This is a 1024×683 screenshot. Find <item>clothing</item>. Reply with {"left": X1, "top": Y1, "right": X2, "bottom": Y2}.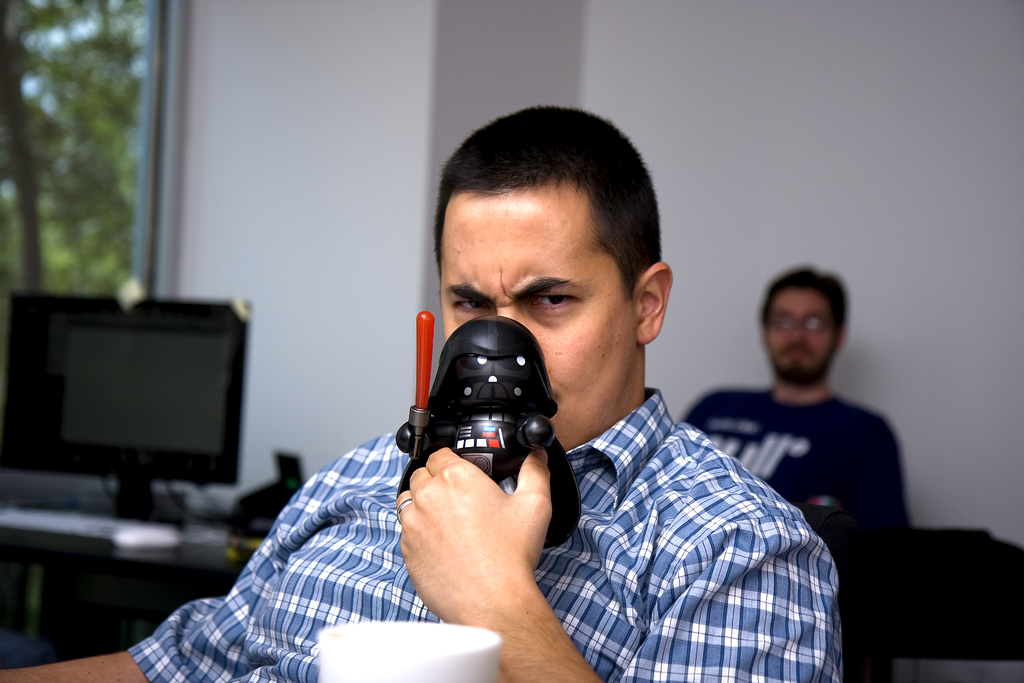
{"left": 679, "top": 387, "right": 908, "bottom": 522}.
